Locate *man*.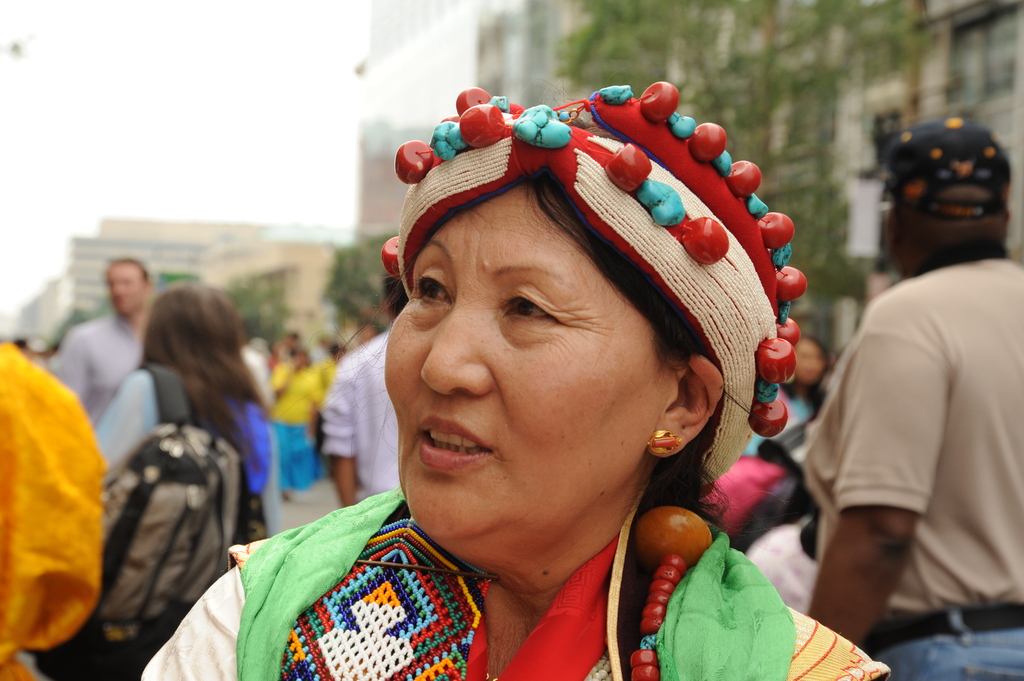
Bounding box: rect(324, 271, 404, 507).
